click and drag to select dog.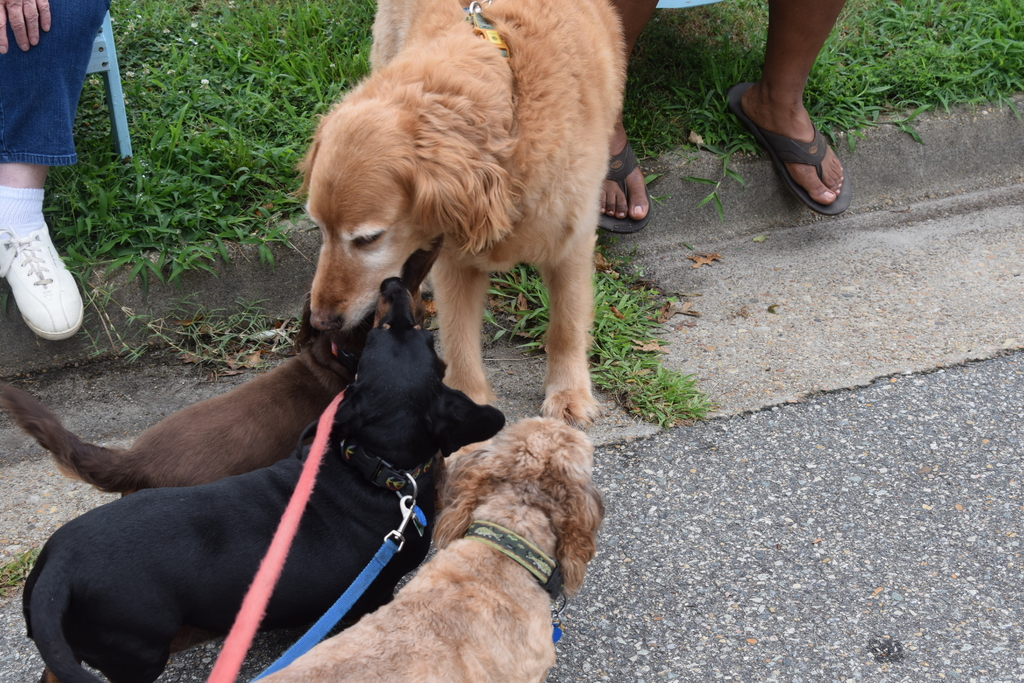
Selection: x1=0 y1=235 x2=447 y2=501.
